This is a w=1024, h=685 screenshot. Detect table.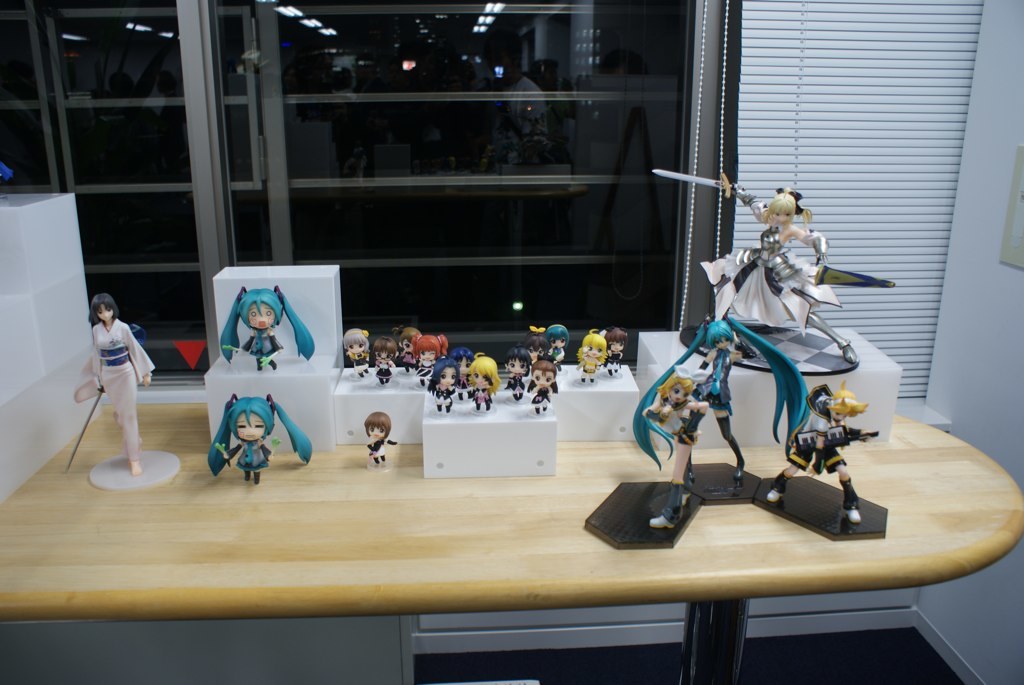
x1=35 y1=362 x2=973 y2=684.
